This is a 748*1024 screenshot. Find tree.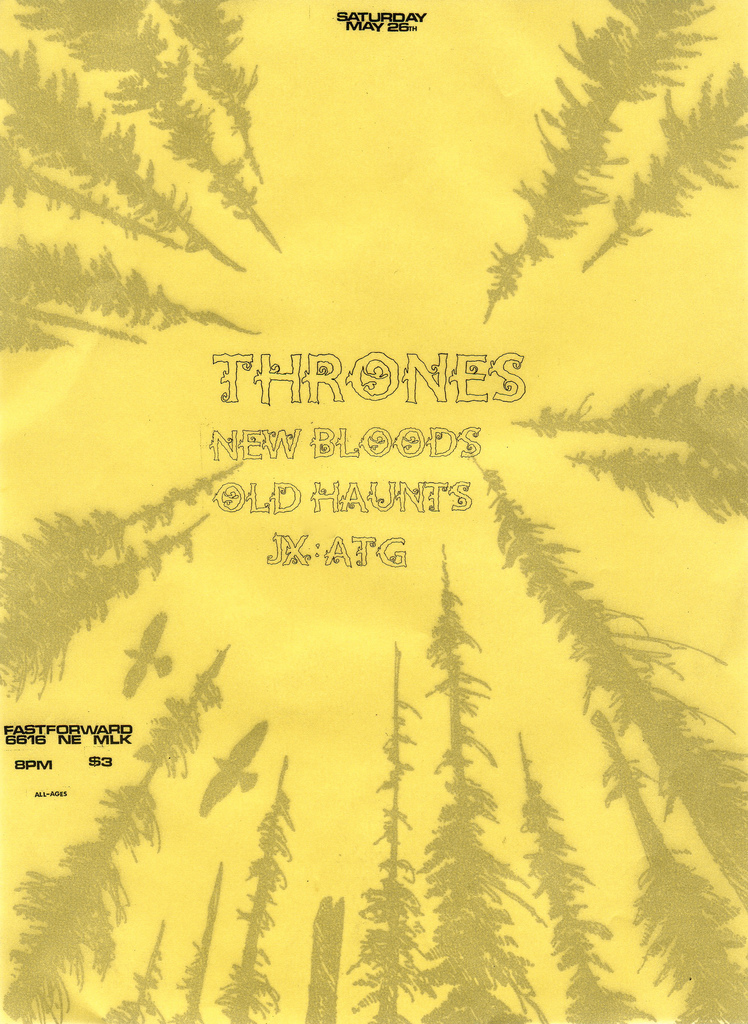
Bounding box: [x1=347, y1=638, x2=441, y2=1023].
